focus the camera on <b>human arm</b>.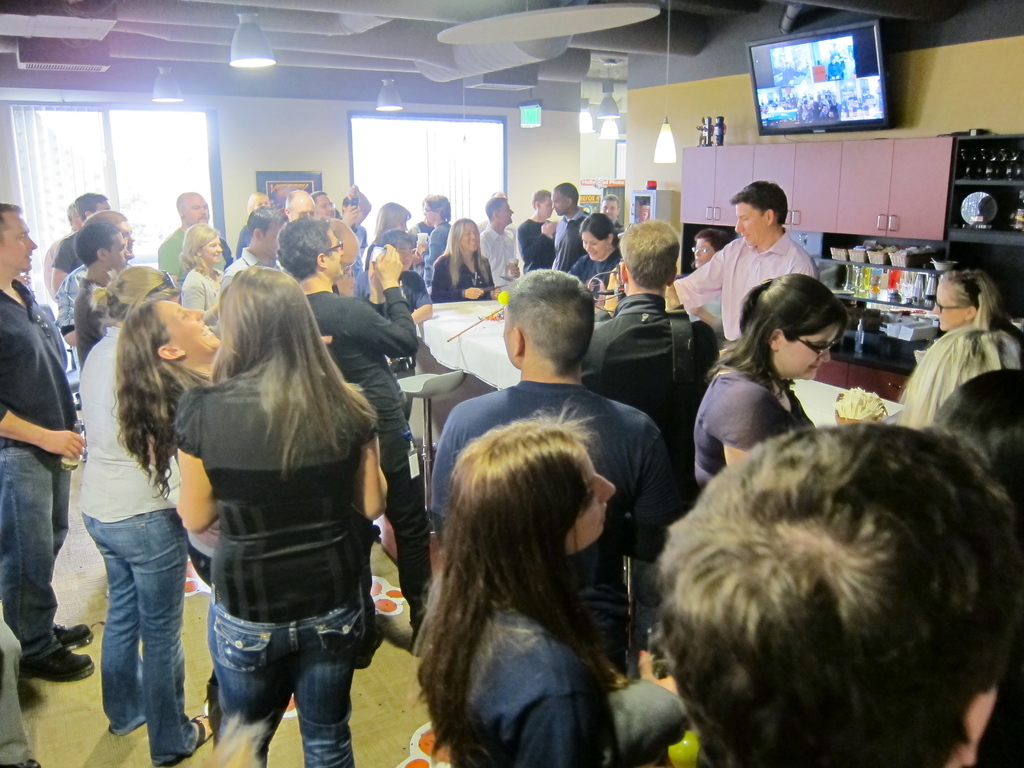
Focus region: [x1=345, y1=394, x2=392, y2=525].
